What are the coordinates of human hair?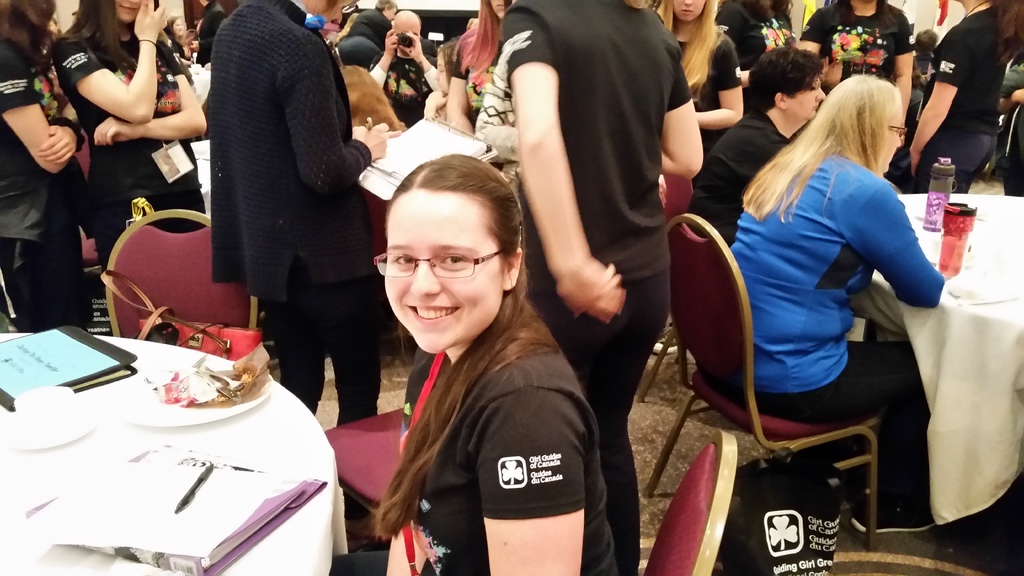
<box>360,148,516,301</box>.
